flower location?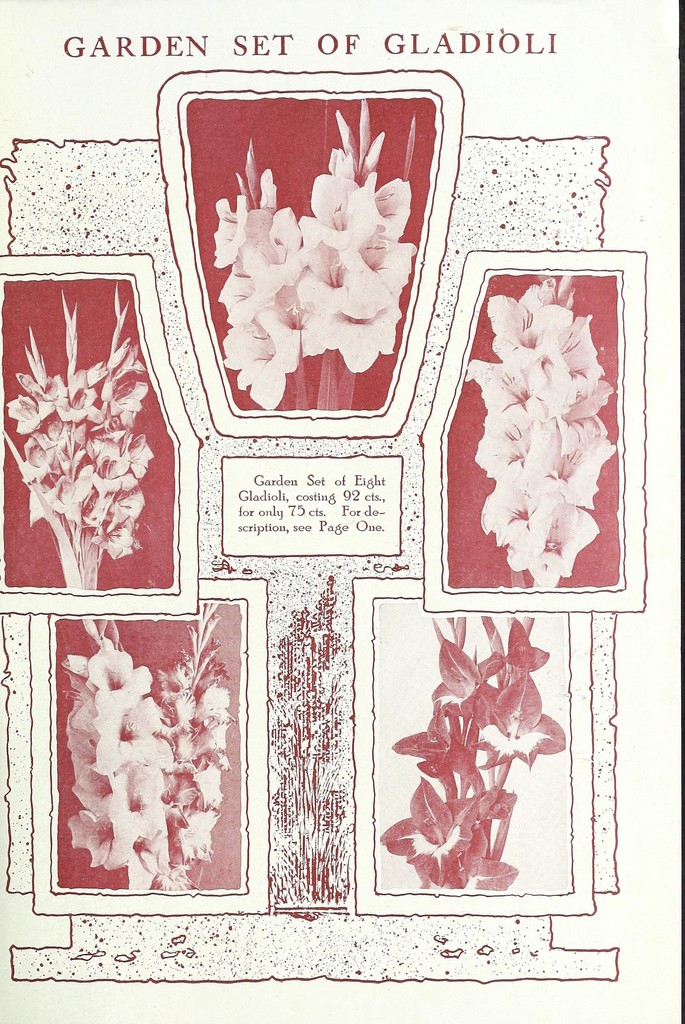
x1=84, y1=646, x2=154, y2=710
